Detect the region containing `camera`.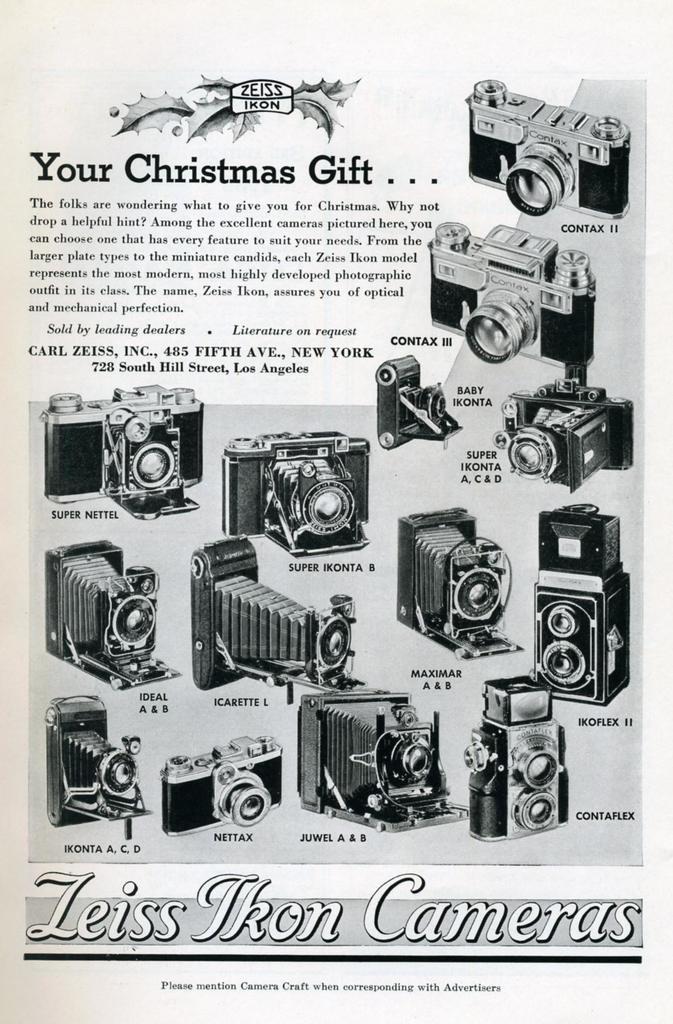
BBox(213, 433, 381, 554).
